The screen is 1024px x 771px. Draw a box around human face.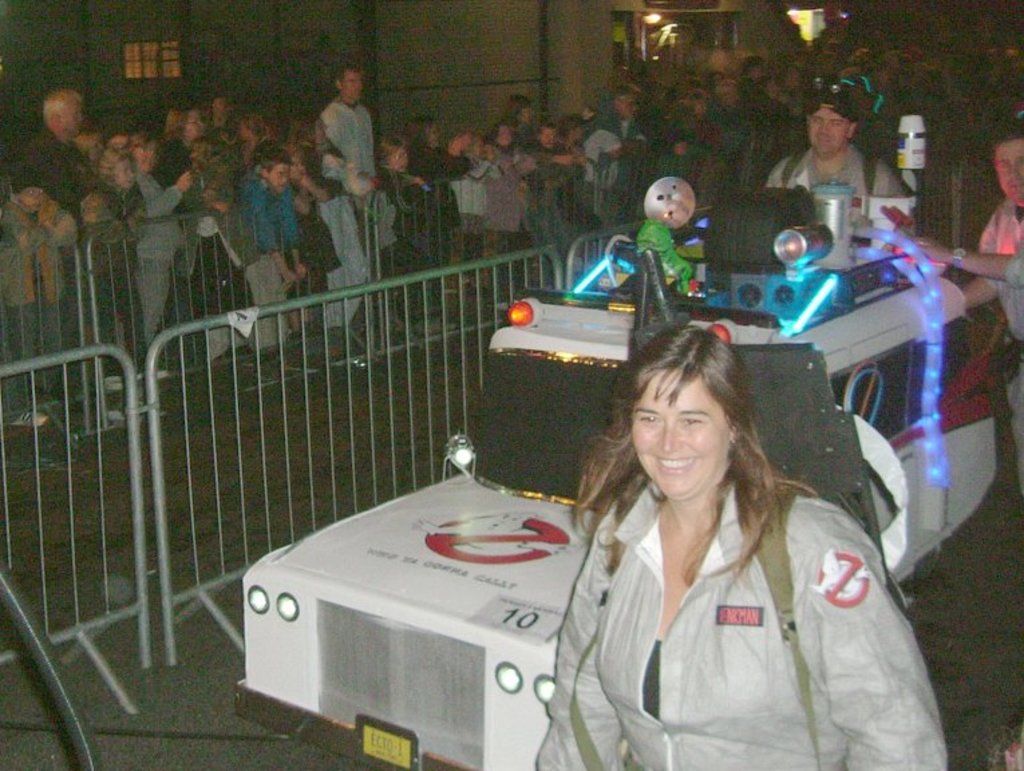
detection(341, 72, 363, 99).
